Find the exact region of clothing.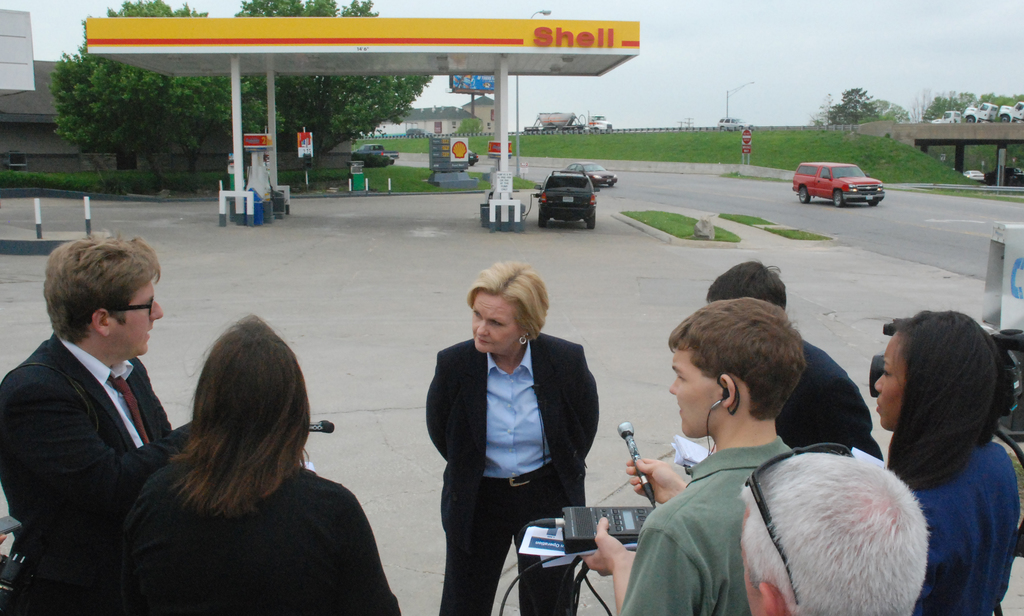
Exact region: [118,463,402,615].
